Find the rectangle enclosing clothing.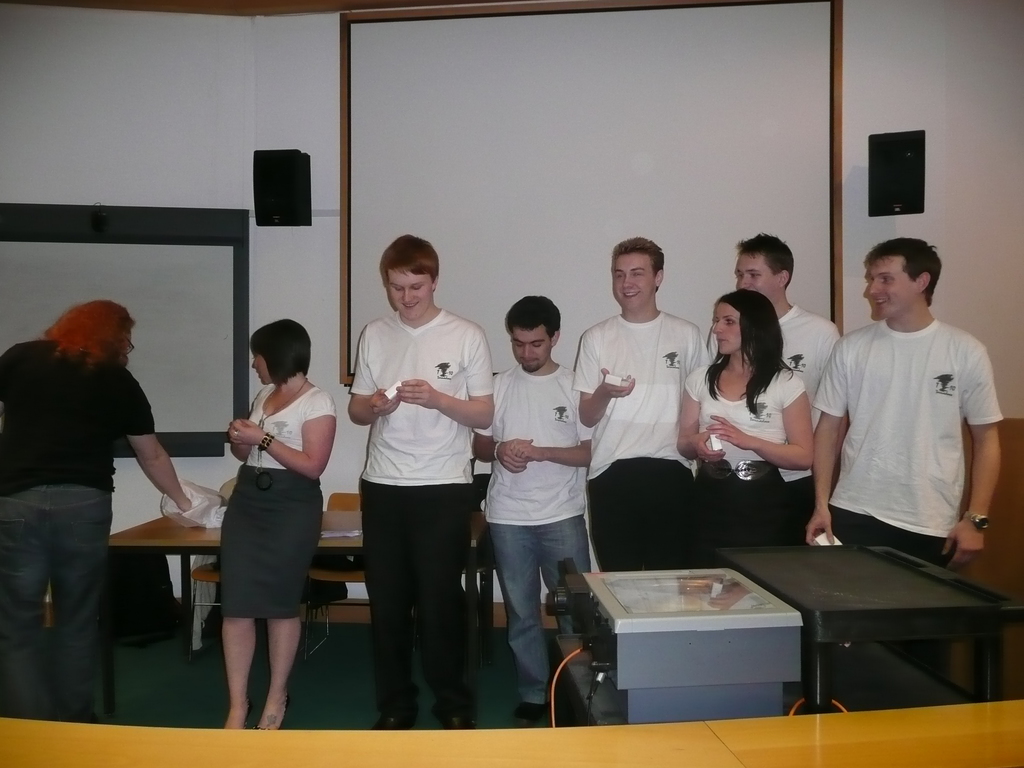
select_region(222, 380, 340, 621).
